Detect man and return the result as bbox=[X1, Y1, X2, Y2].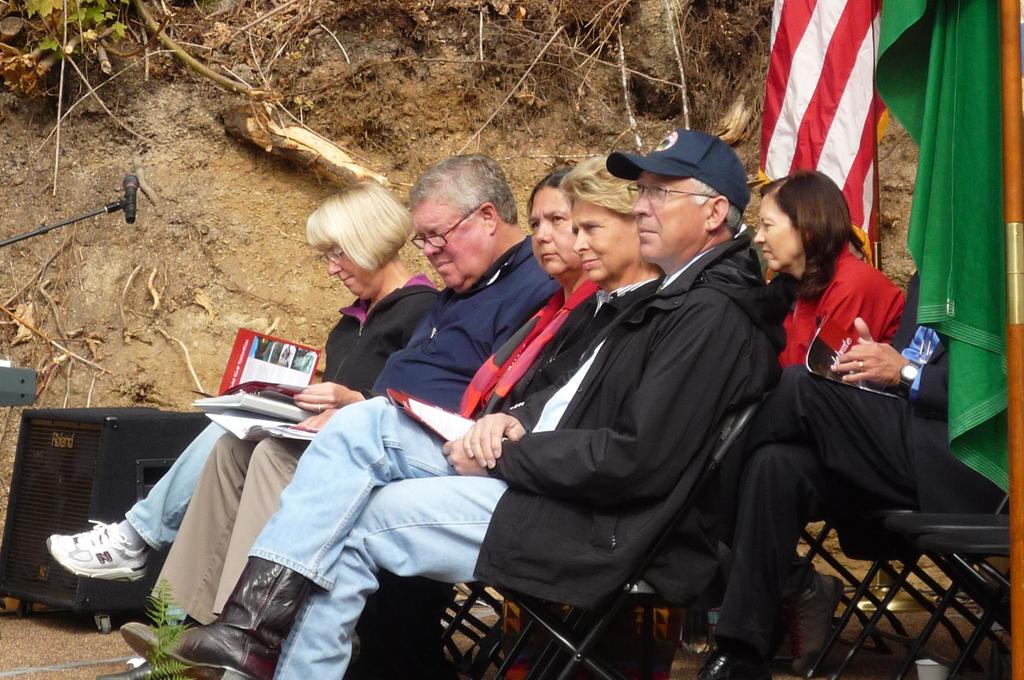
bbox=[115, 155, 557, 679].
